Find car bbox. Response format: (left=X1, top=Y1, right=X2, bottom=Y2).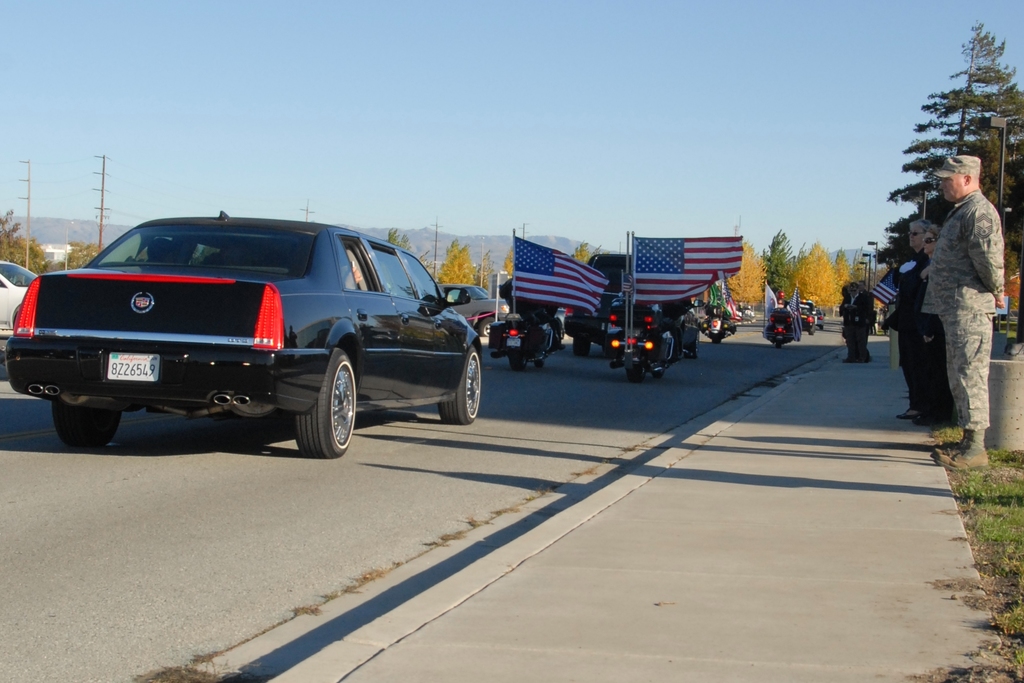
(left=2, top=214, right=483, bottom=457).
